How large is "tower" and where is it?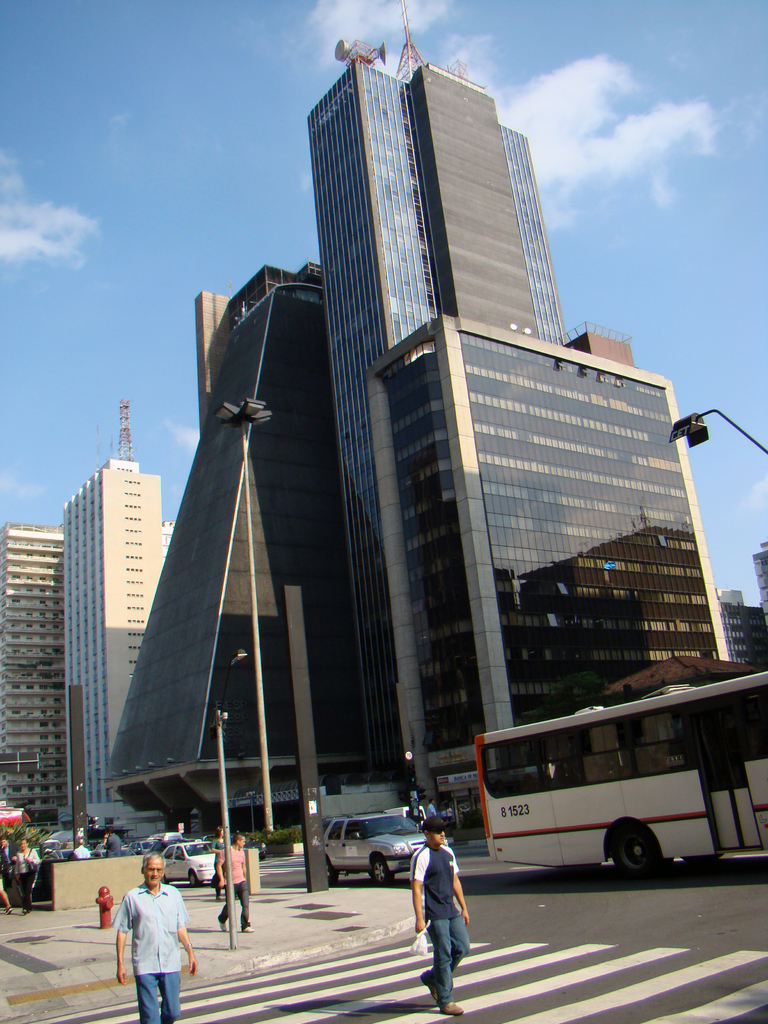
Bounding box: 124:32:694:798.
